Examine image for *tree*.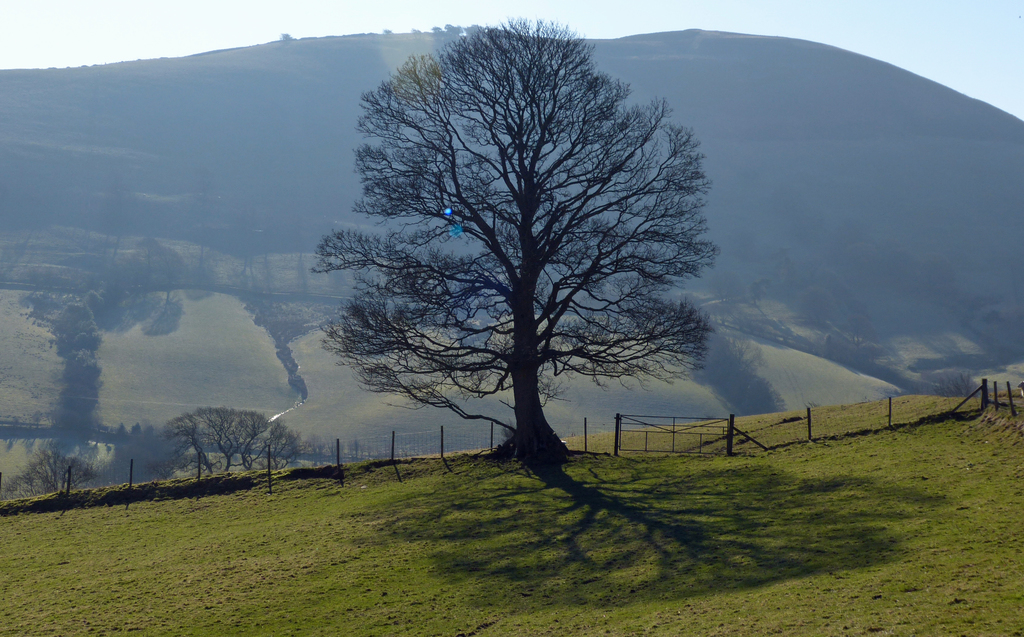
Examination result: 0 448 100 494.
